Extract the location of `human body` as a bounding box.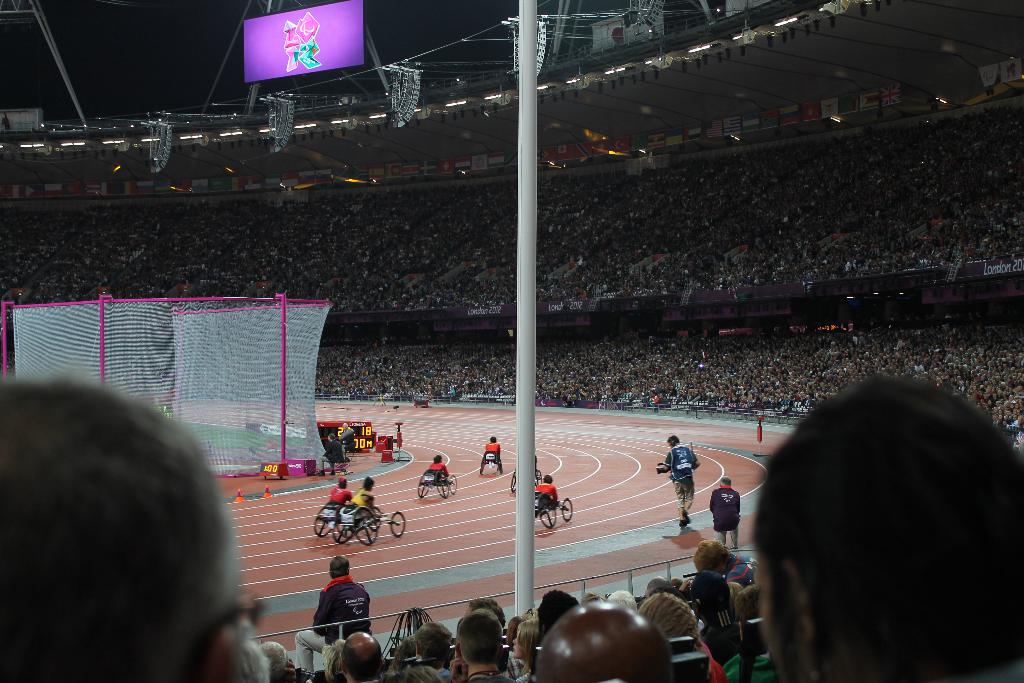
(294,578,371,675).
